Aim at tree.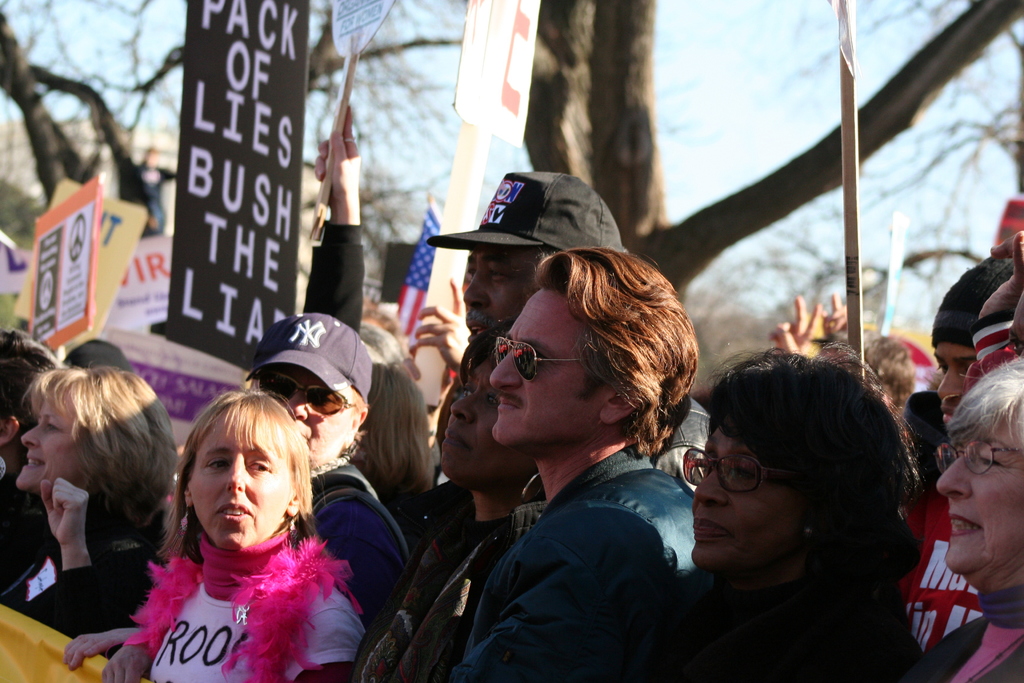
Aimed at BBox(0, 0, 470, 302).
